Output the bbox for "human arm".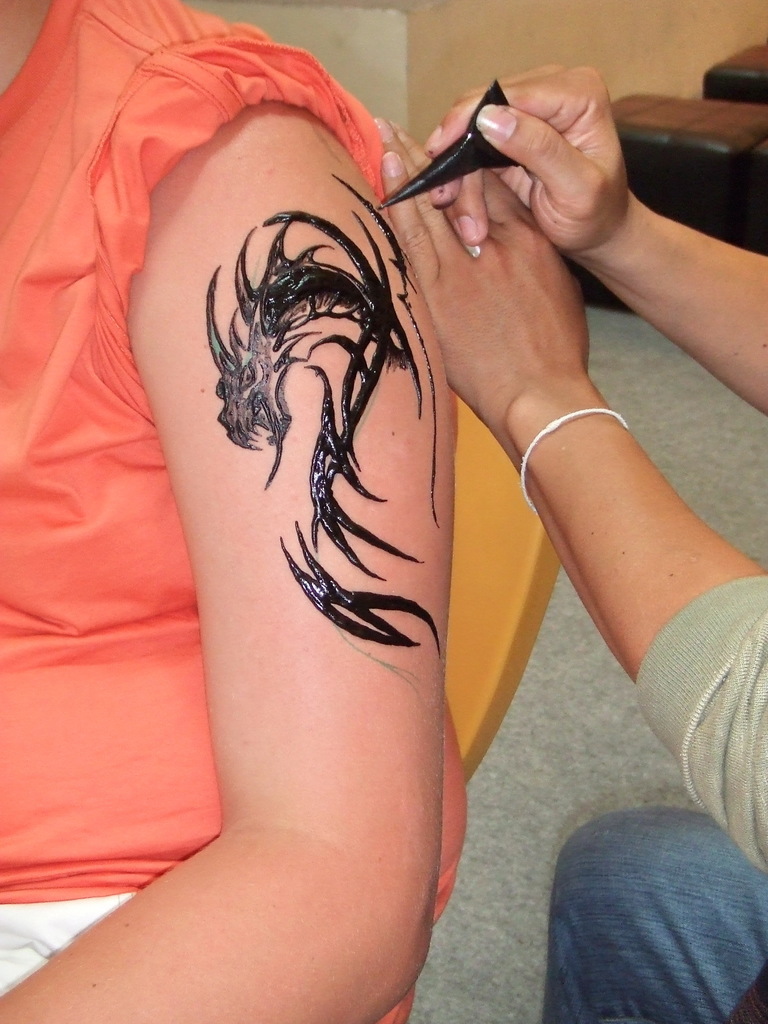
381/113/765/889.
